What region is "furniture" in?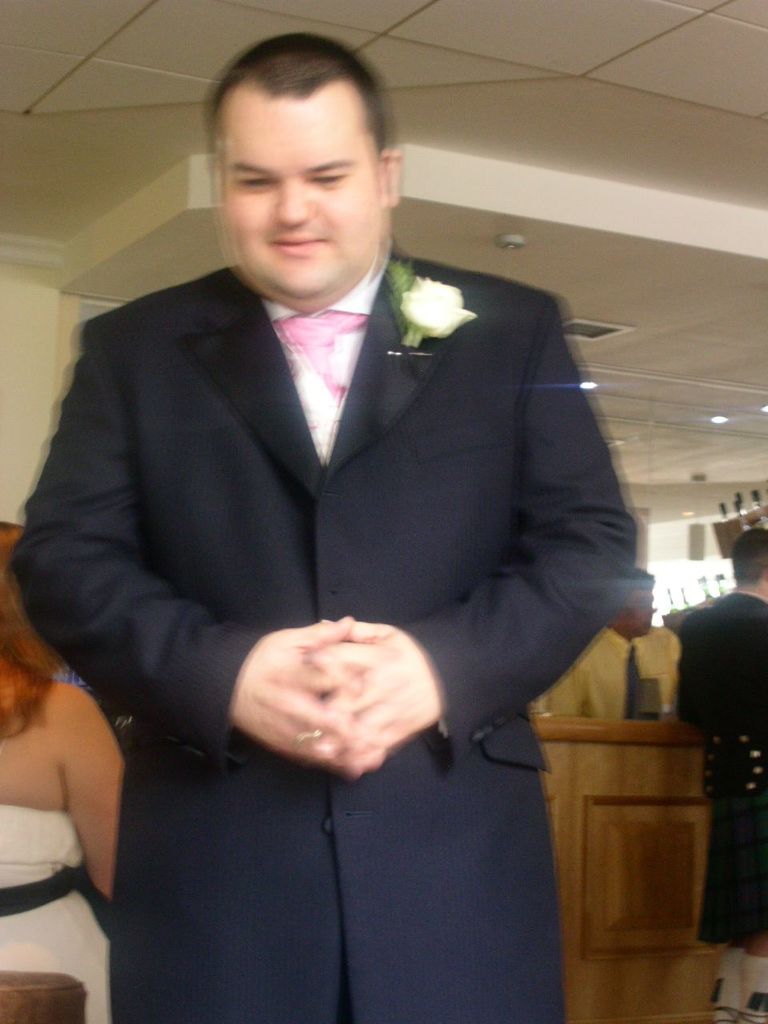
bbox(531, 709, 750, 1023).
